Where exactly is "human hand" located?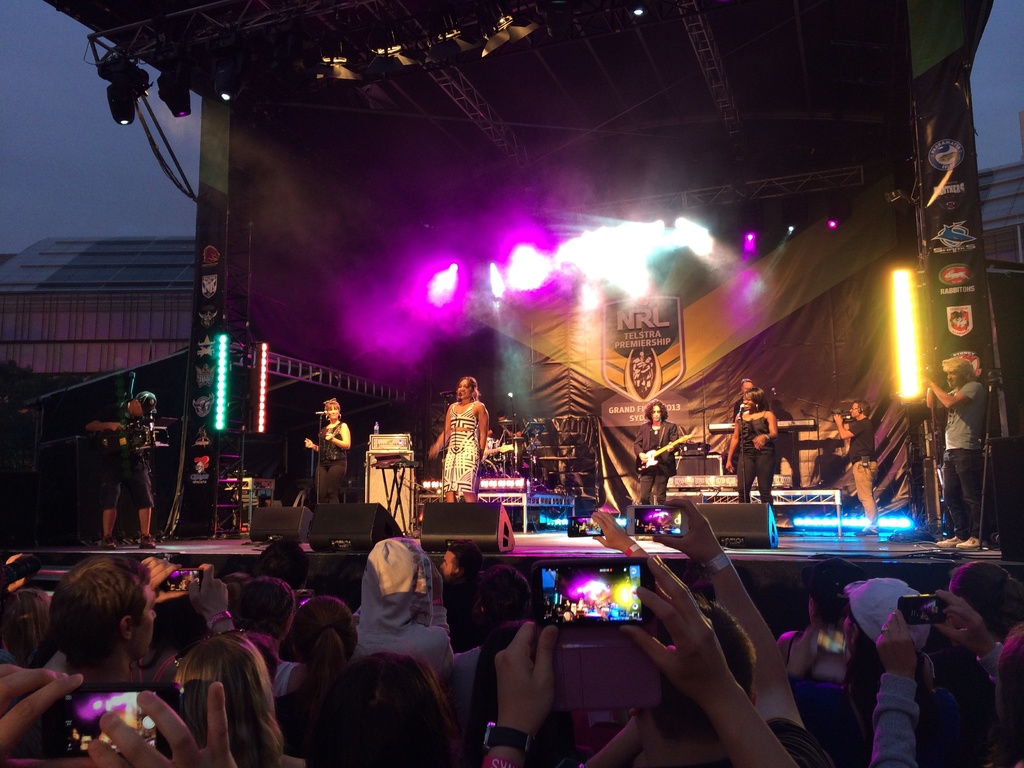
Its bounding box is {"left": 618, "top": 552, "right": 733, "bottom": 707}.
